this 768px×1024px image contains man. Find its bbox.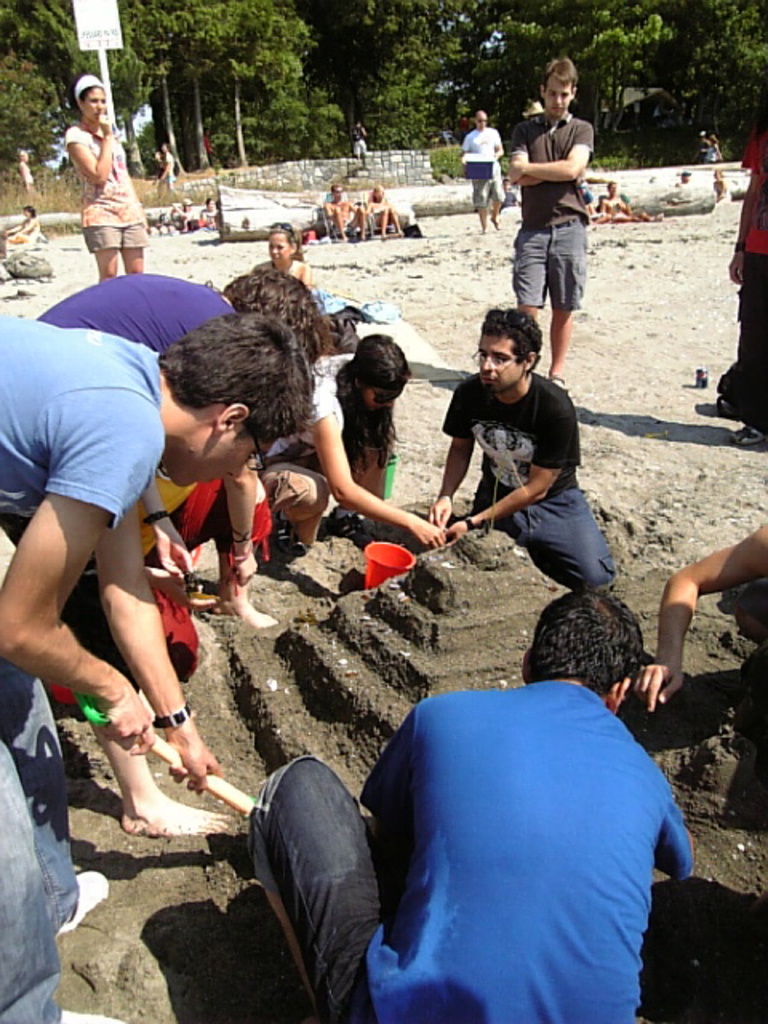
left=326, top=181, right=365, bottom=238.
